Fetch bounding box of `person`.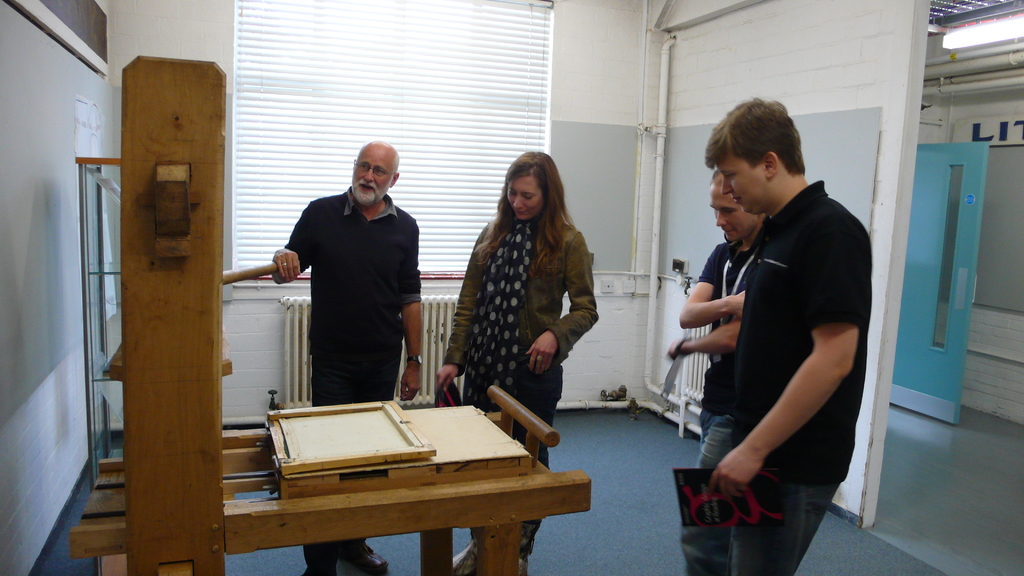
Bbox: box(271, 137, 424, 575).
